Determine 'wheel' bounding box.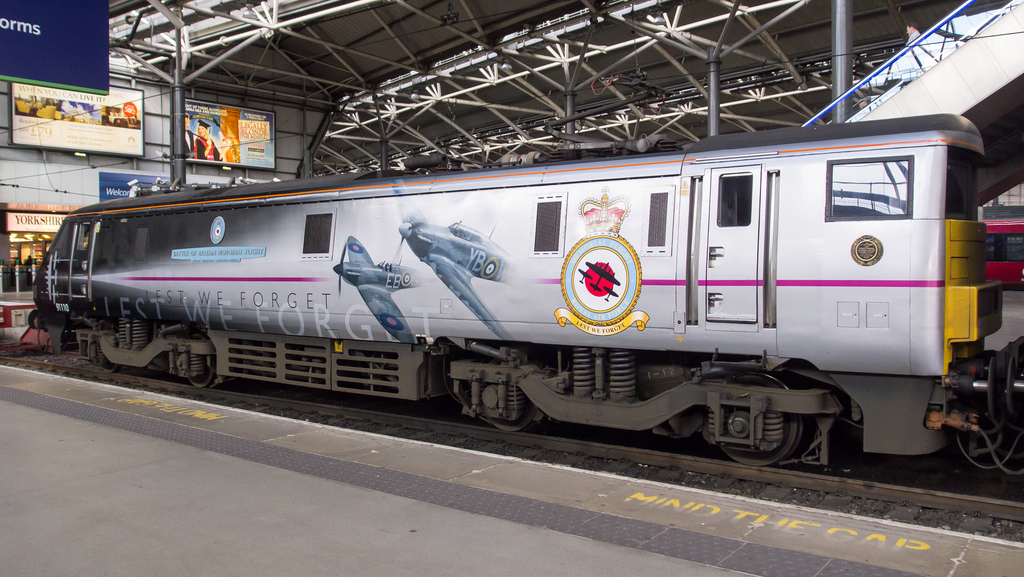
Determined: bbox=[489, 391, 535, 431].
